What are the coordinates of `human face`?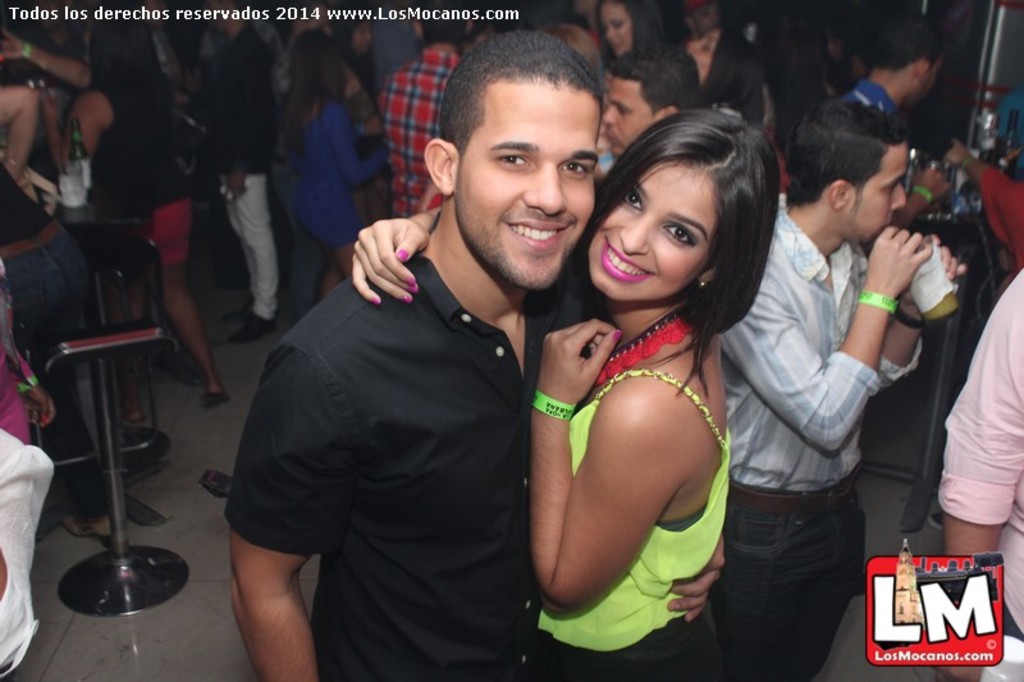
<box>847,139,908,237</box>.
